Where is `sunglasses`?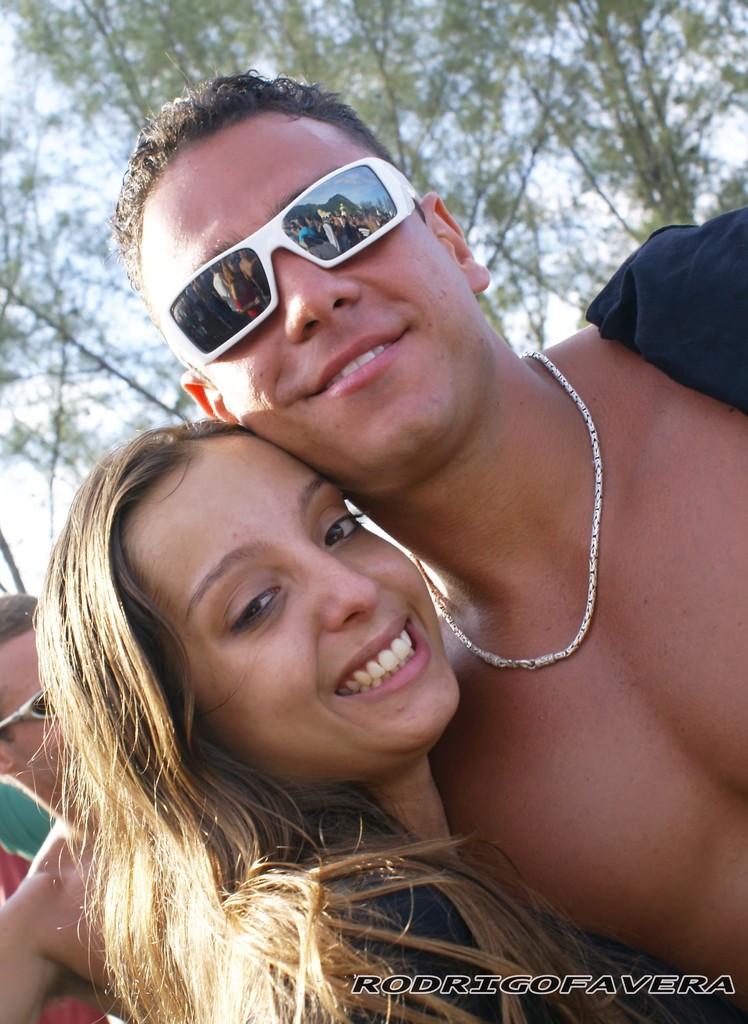
box(158, 157, 422, 369).
